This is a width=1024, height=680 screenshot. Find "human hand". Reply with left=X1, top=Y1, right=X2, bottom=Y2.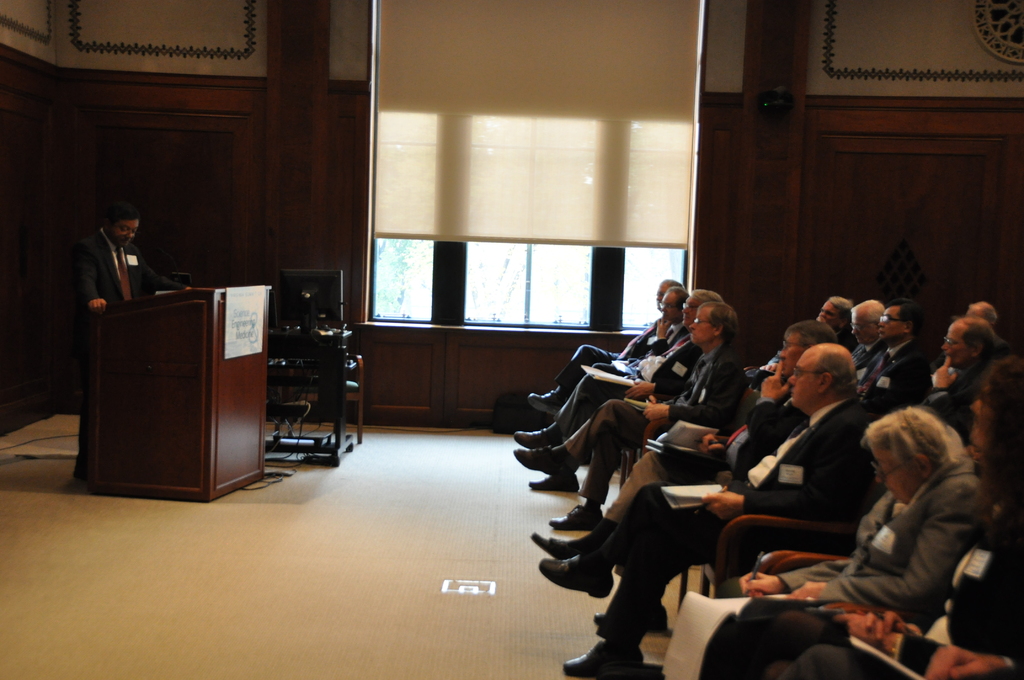
left=785, top=581, right=828, bottom=600.
